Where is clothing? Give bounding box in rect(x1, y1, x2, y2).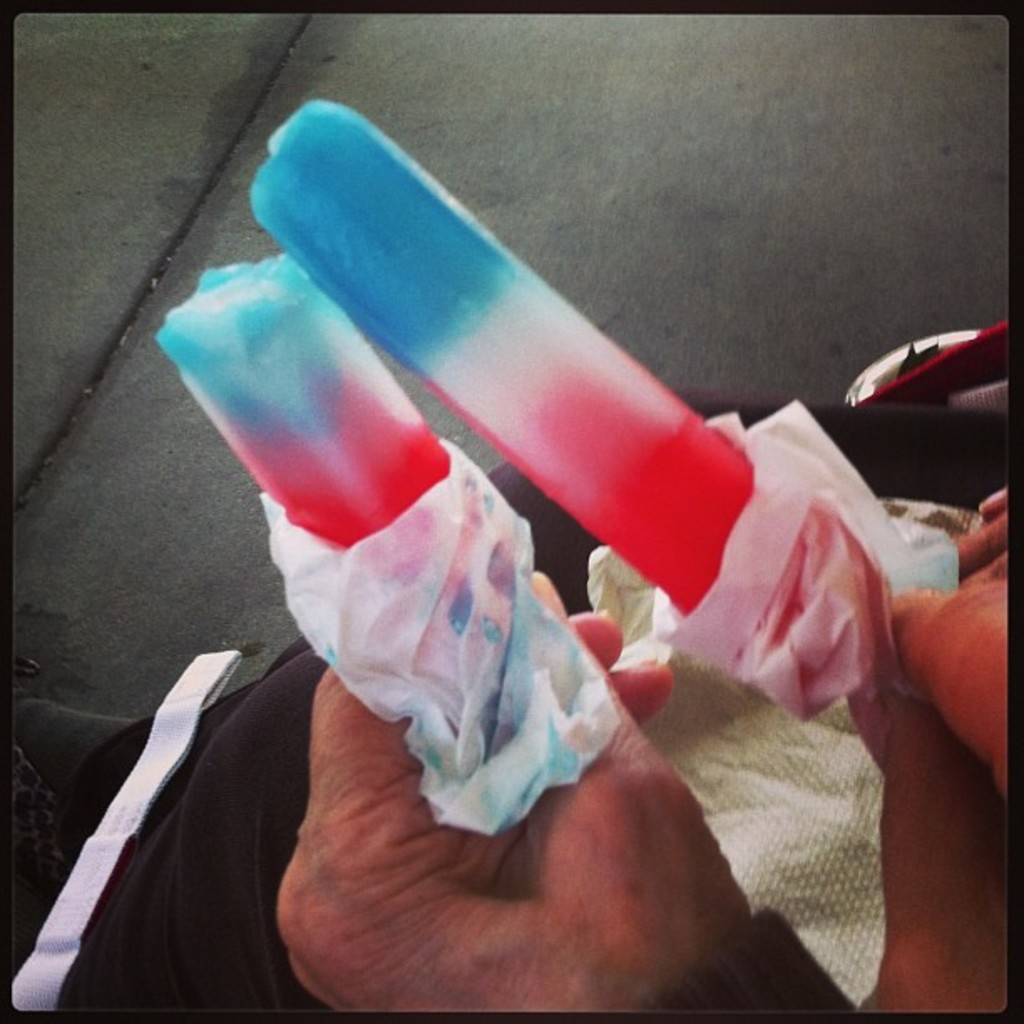
rect(13, 388, 1009, 1007).
